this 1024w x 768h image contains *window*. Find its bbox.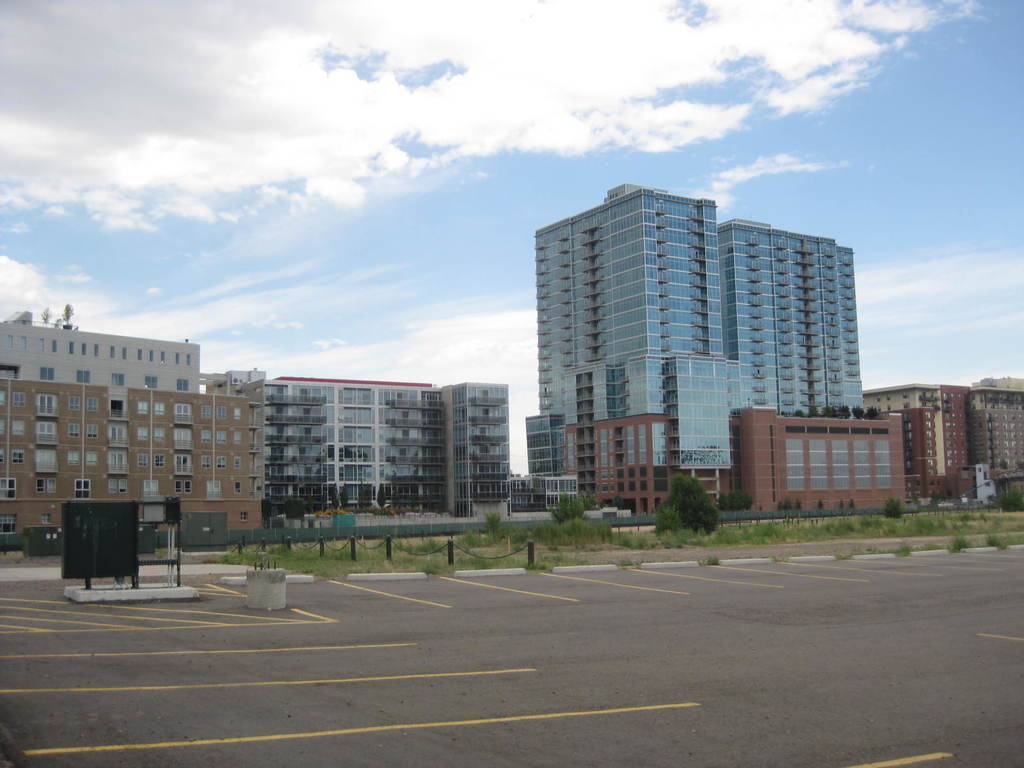
217, 454, 227, 468.
